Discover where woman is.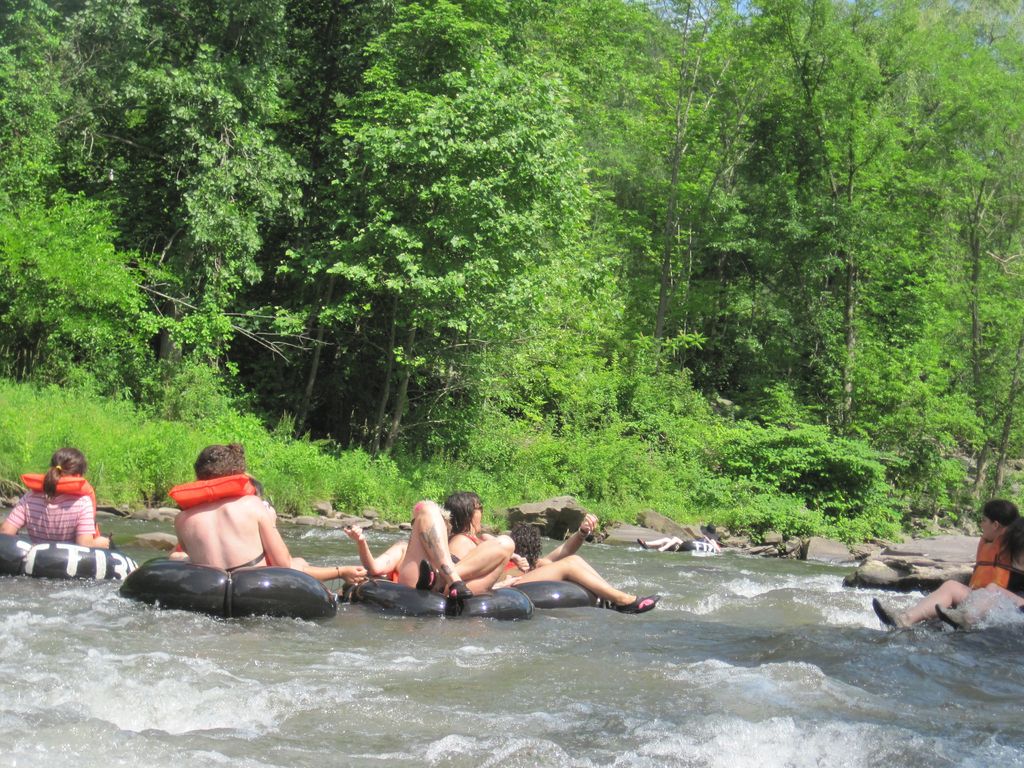
Discovered at Rect(348, 500, 514, 602).
